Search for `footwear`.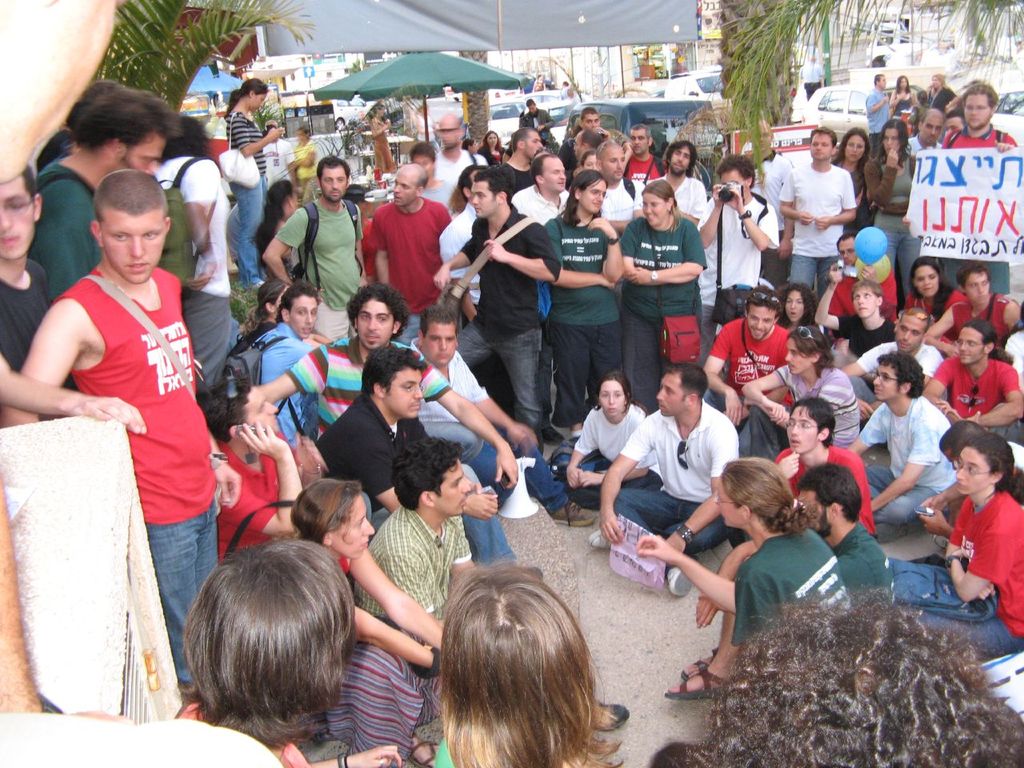
Found at detection(590, 698, 625, 730).
